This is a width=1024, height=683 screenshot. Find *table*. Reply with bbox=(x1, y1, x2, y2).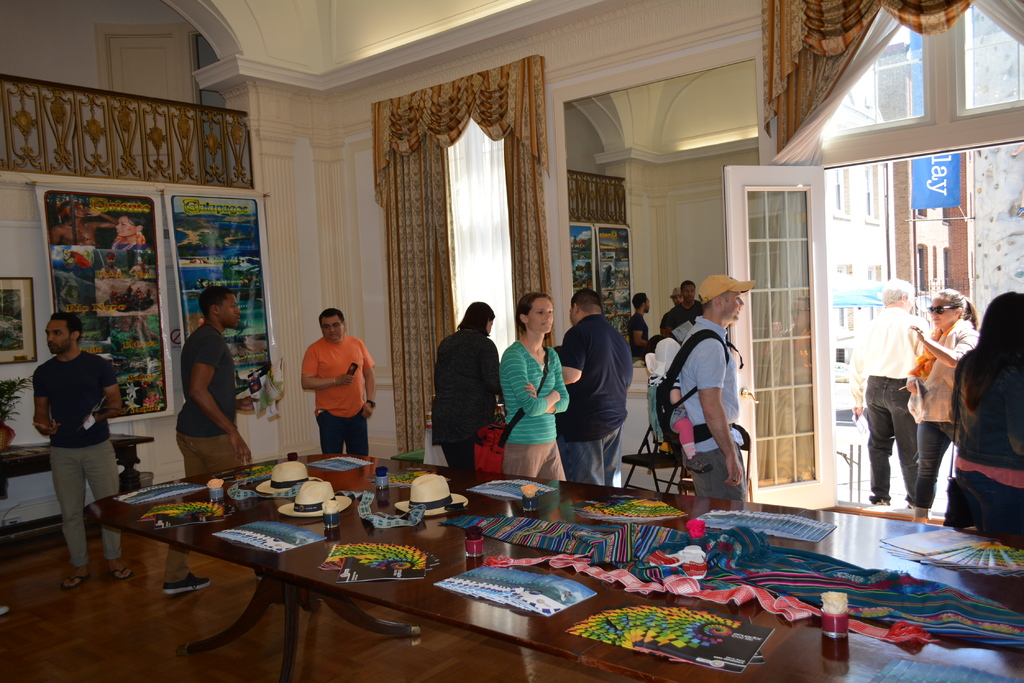
bbox=(5, 428, 154, 551).
